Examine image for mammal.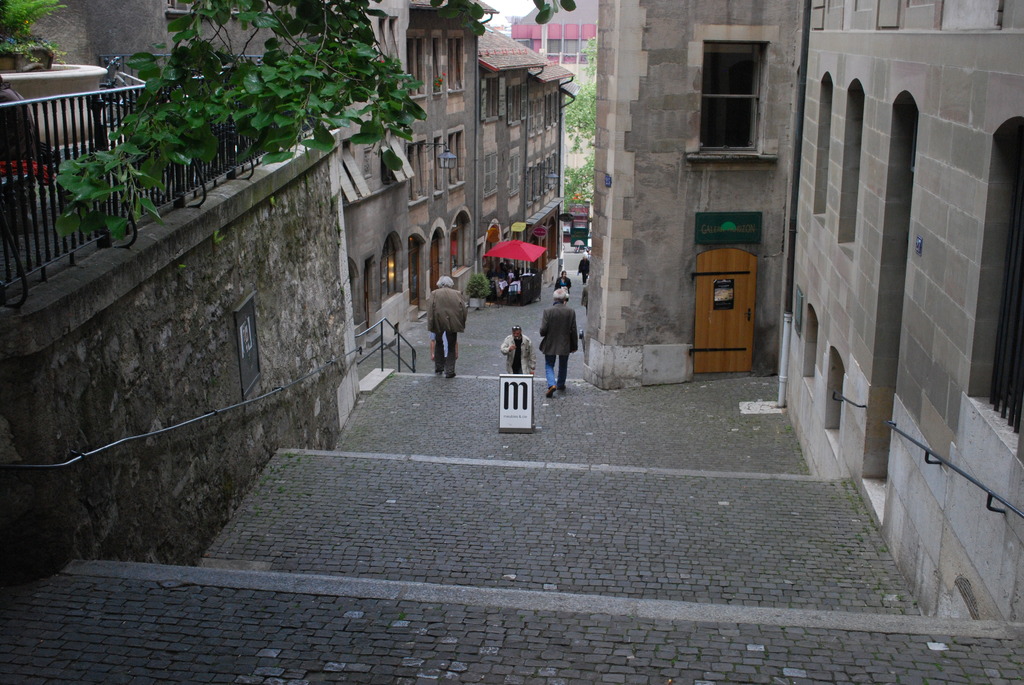
Examination result: 540/284/579/401.
